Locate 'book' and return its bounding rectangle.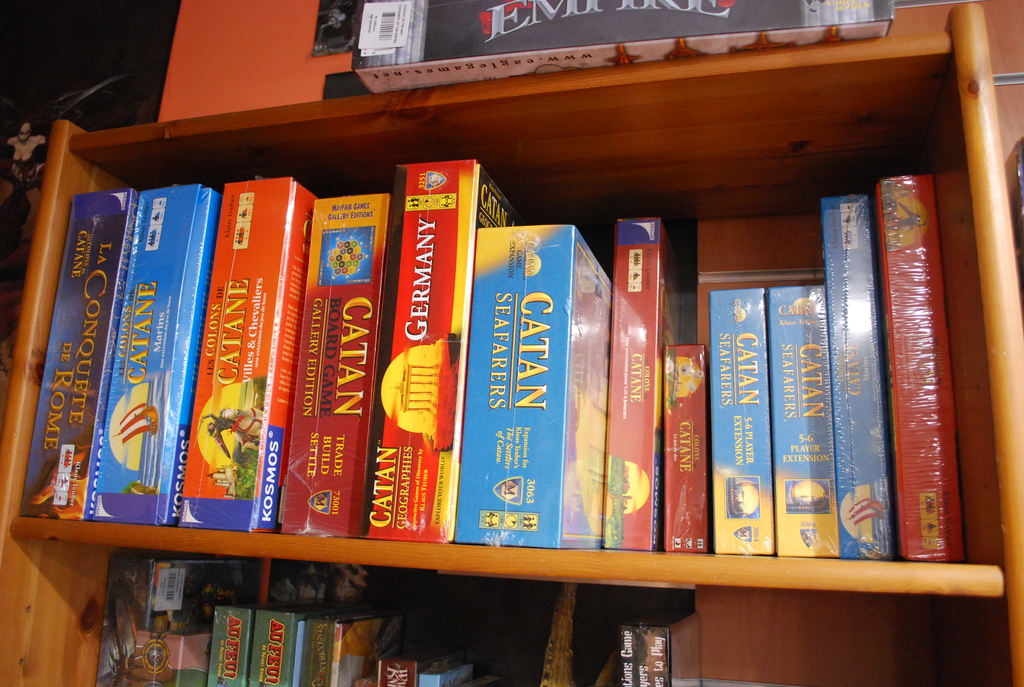
[left=664, top=339, right=706, bottom=554].
